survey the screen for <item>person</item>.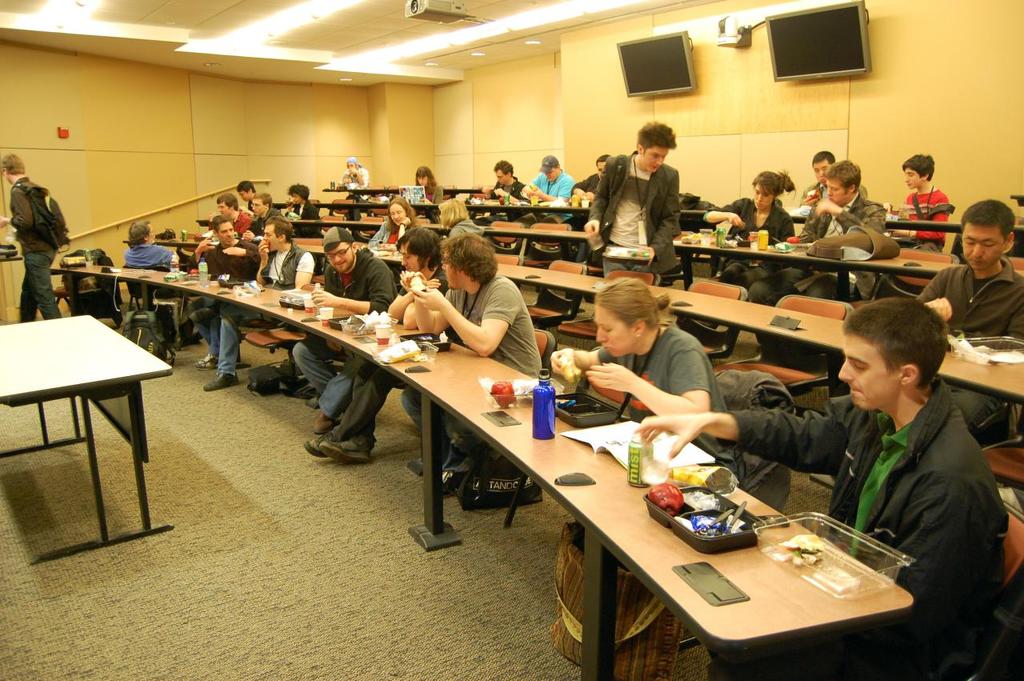
Survey found: bbox(802, 148, 866, 214).
